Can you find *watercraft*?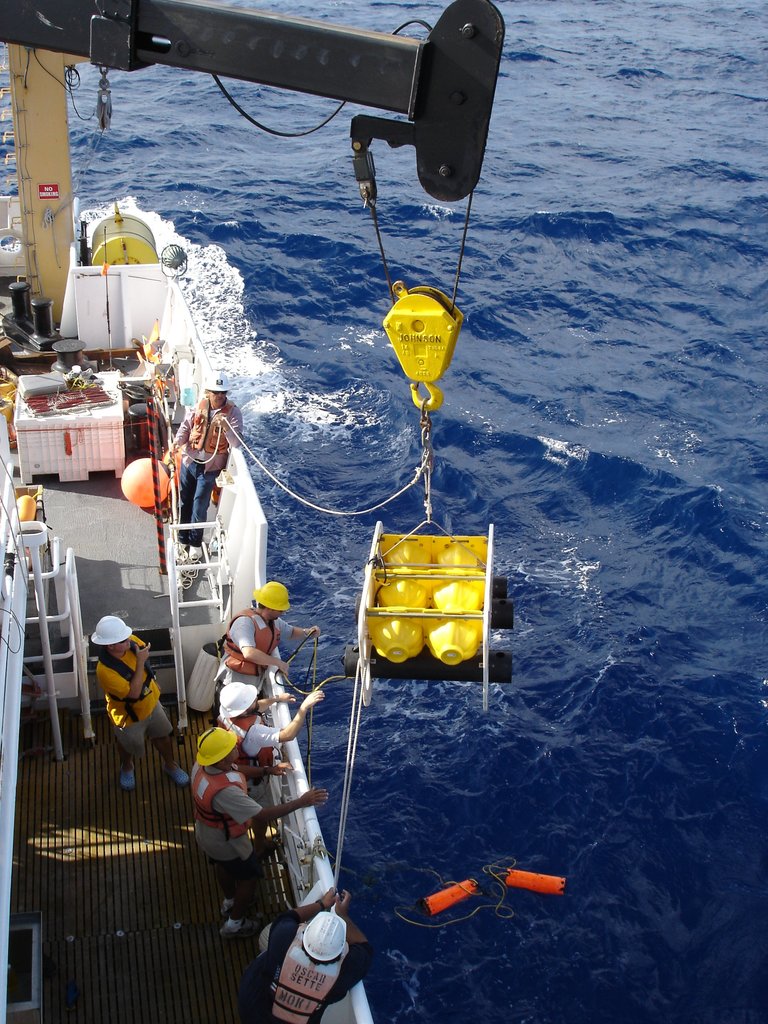
Yes, bounding box: 337,493,502,700.
